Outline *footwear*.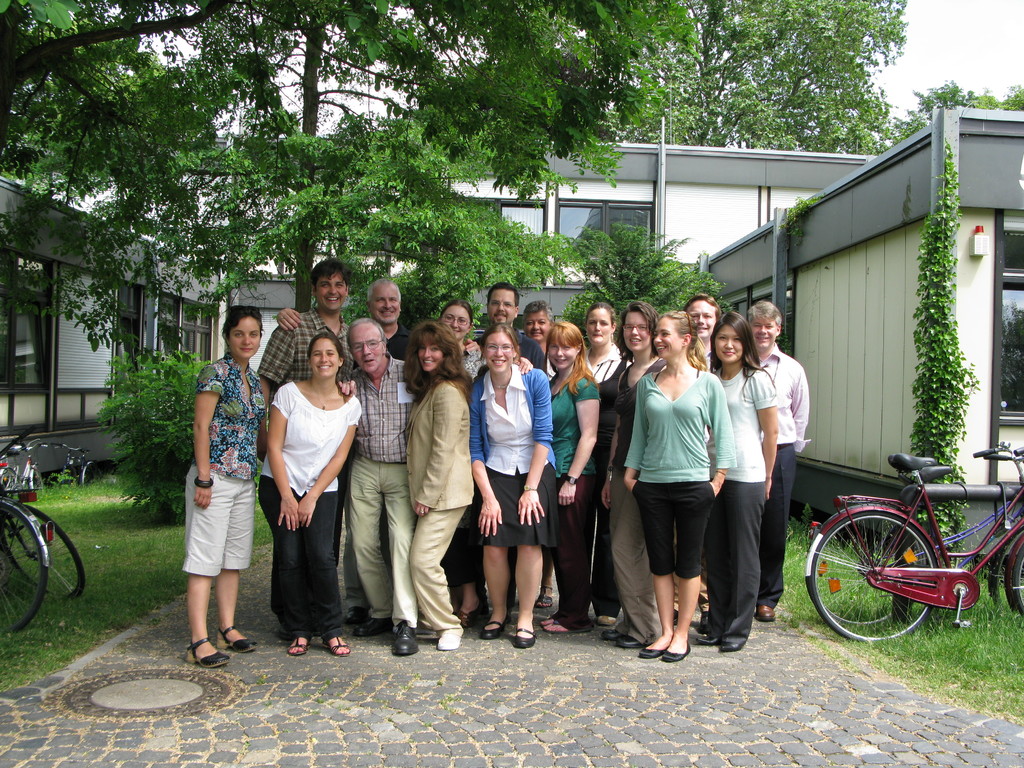
Outline: 217/625/263/650.
